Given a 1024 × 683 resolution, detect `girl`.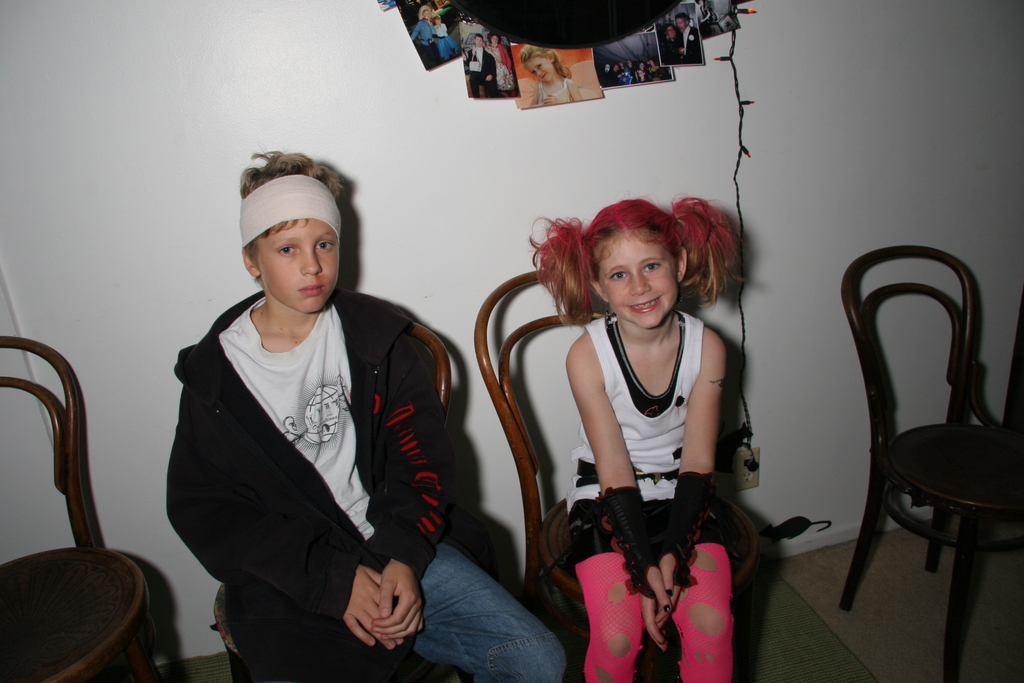
(532, 195, 747, 682).
